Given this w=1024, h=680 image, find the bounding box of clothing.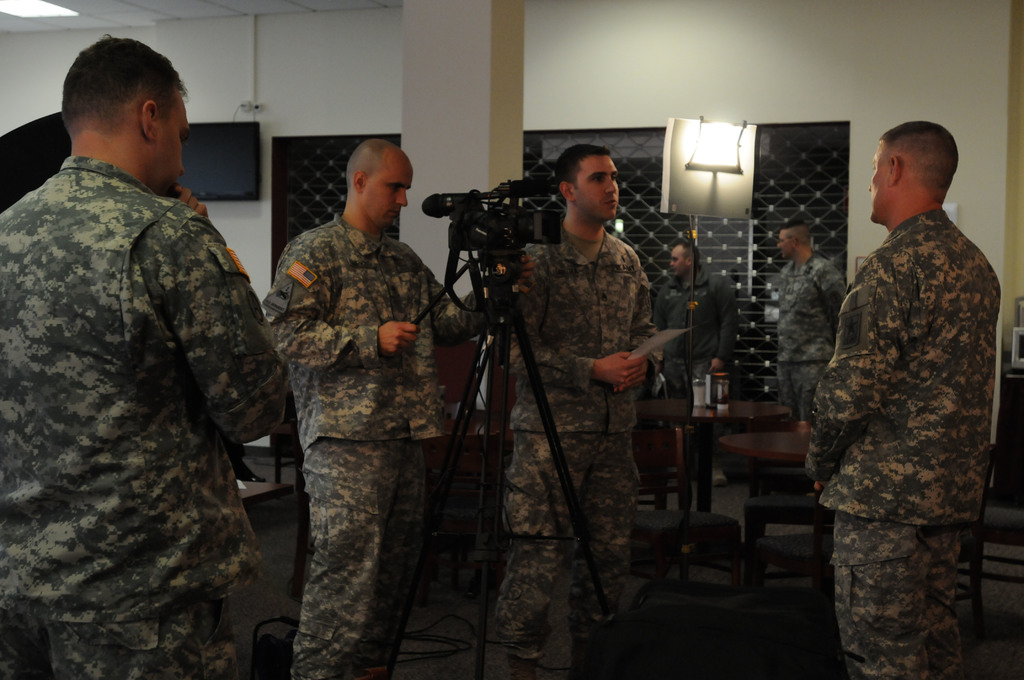
pyautogui.locateOnScreen(650, 263, 740, 465).
